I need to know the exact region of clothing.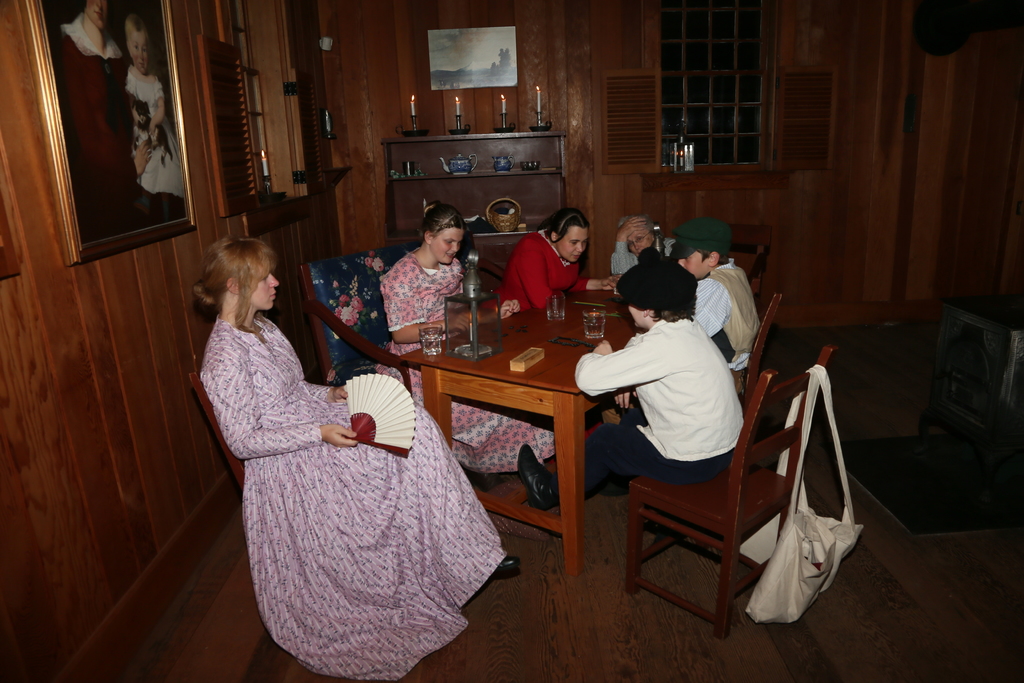
Region: region(493, 234, 587, 318).
